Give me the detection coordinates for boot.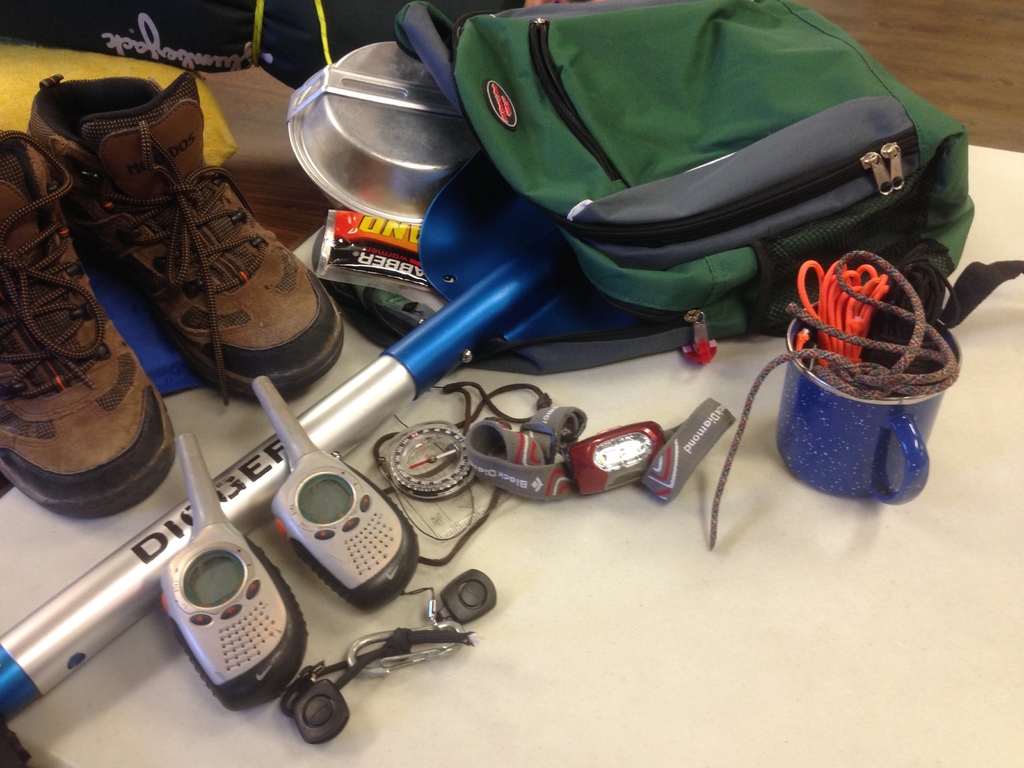
[19,71,346,398].
